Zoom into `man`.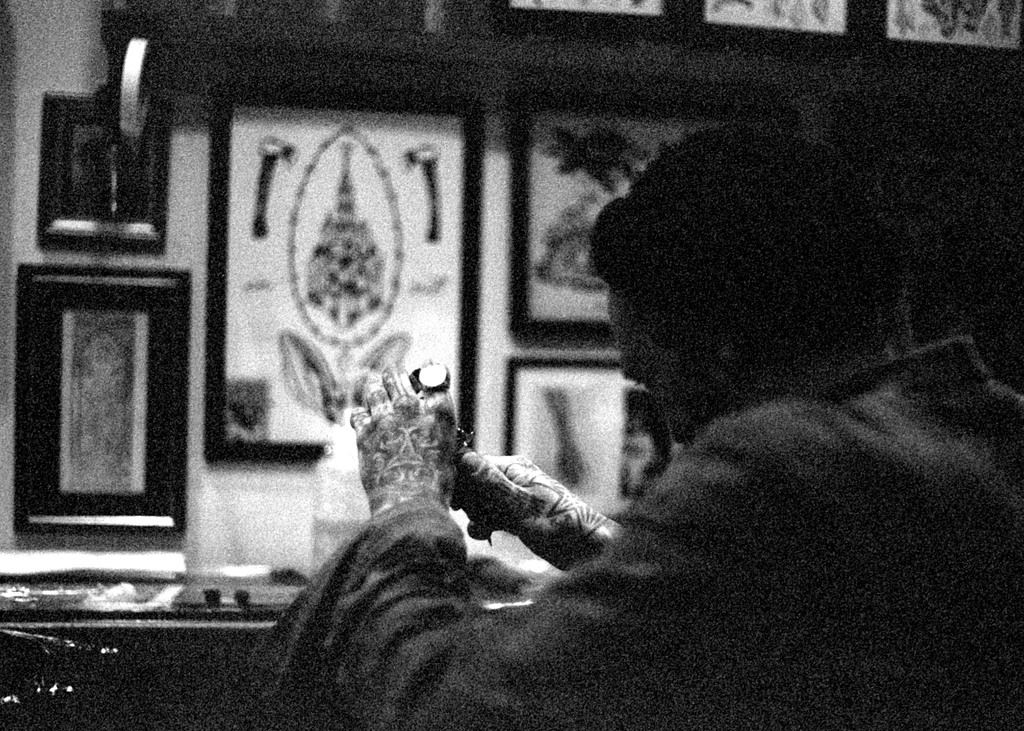
Zoom target: [left=246, top=125, right=1023, bottom=730].
